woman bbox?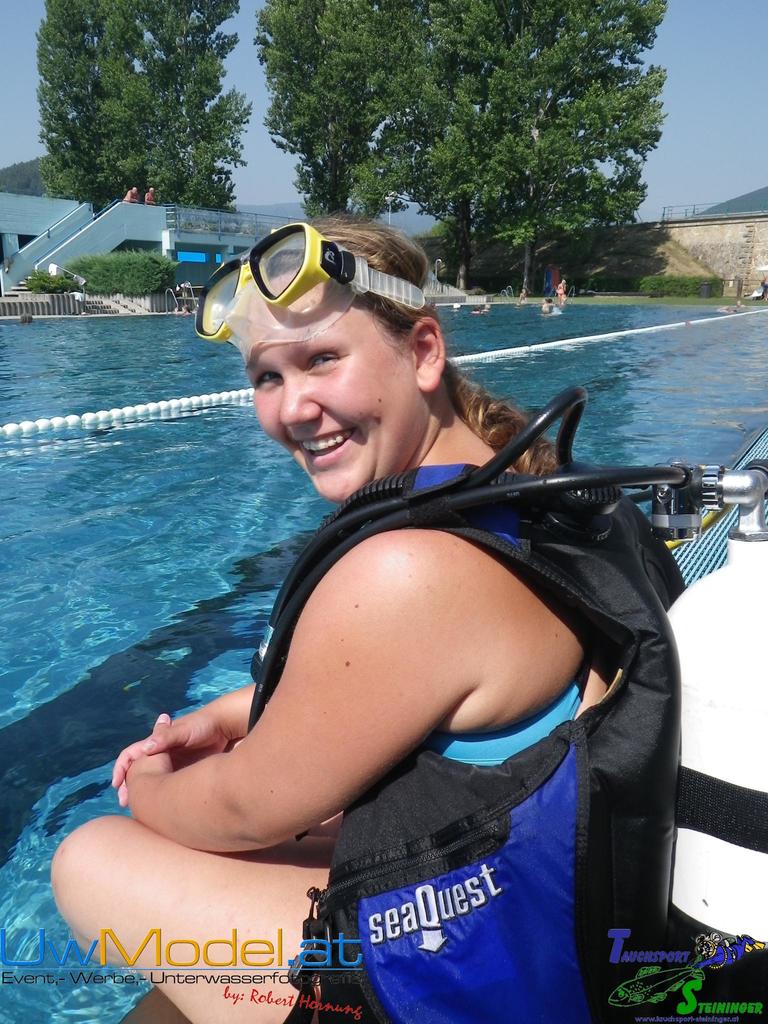
box(166, 230, 668, 1023)
